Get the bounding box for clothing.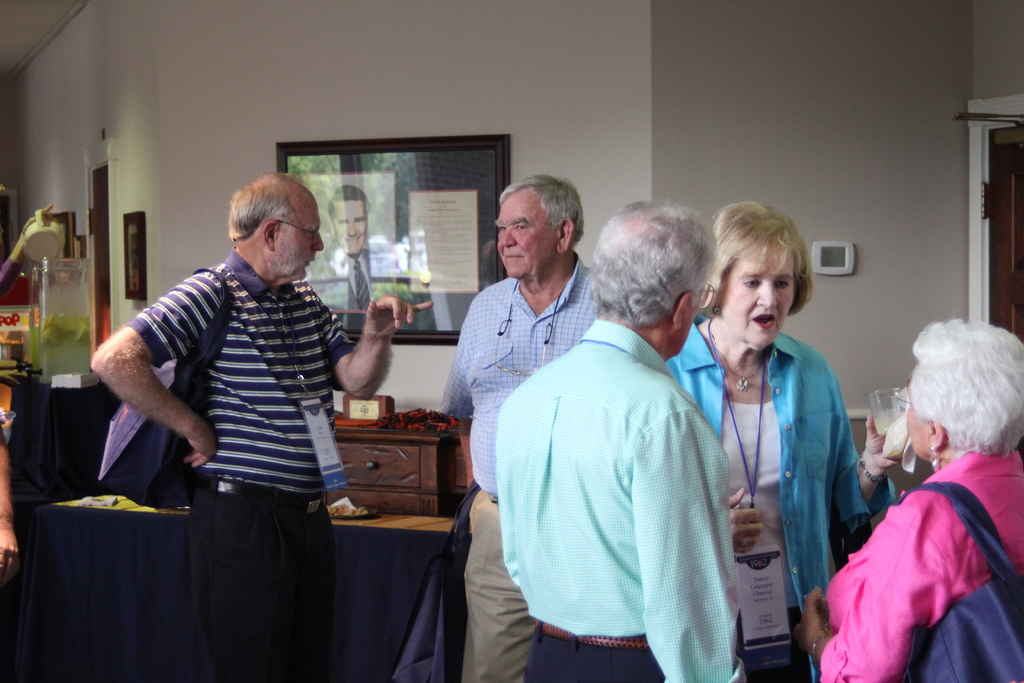
bbox(433, 276, 609, 682).
